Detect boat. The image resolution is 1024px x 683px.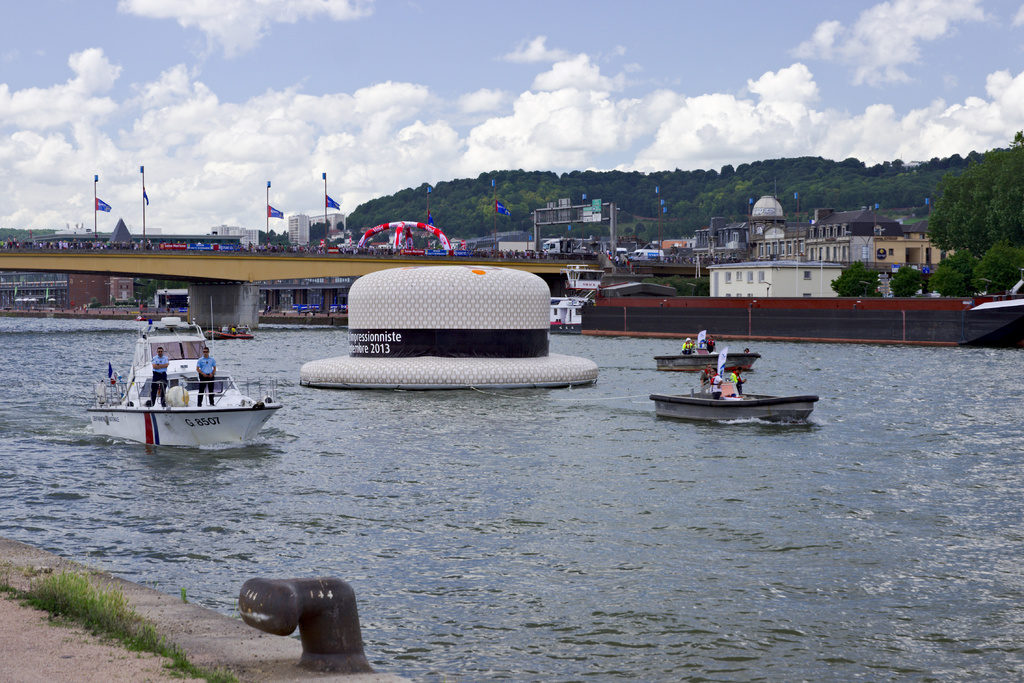
bbox=(651, 365, 820, 428).
